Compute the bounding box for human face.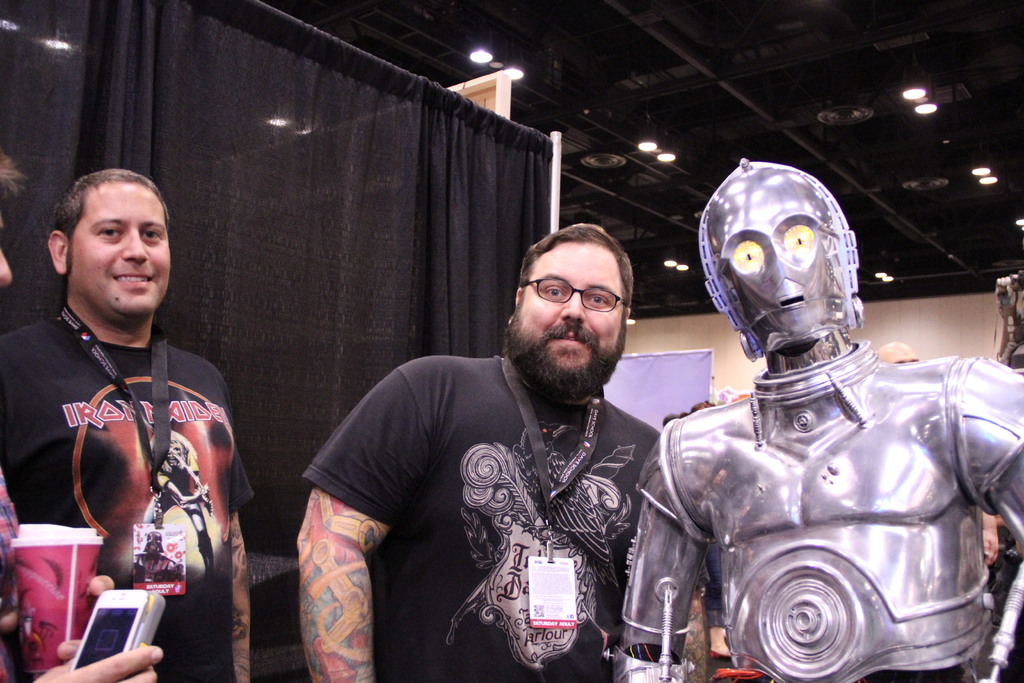
left=515, top=243, right=623, bottom=366.
